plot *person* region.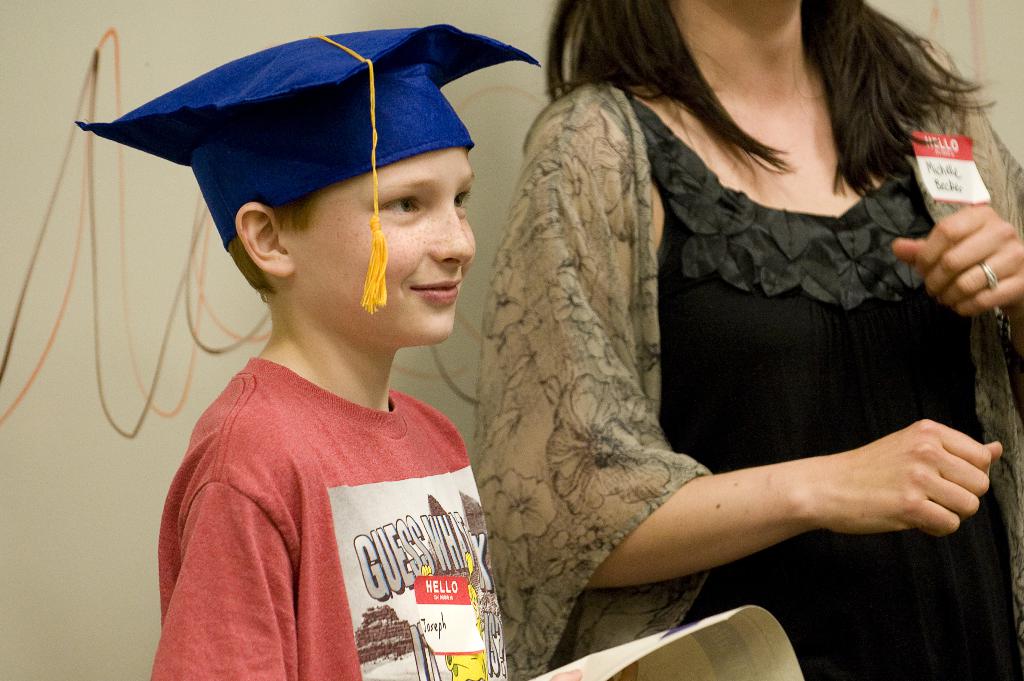
Plotted at 470:0:1023:680.
